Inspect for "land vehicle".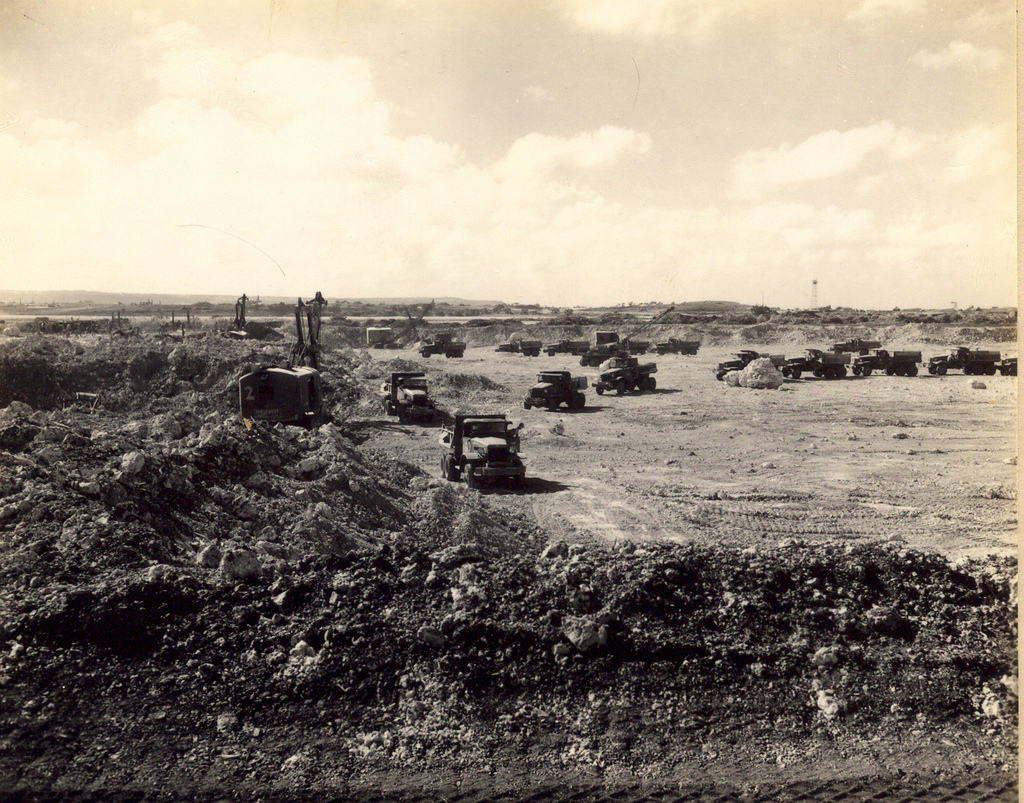
Inspection: bbox=(424, 336, 463, 359).
